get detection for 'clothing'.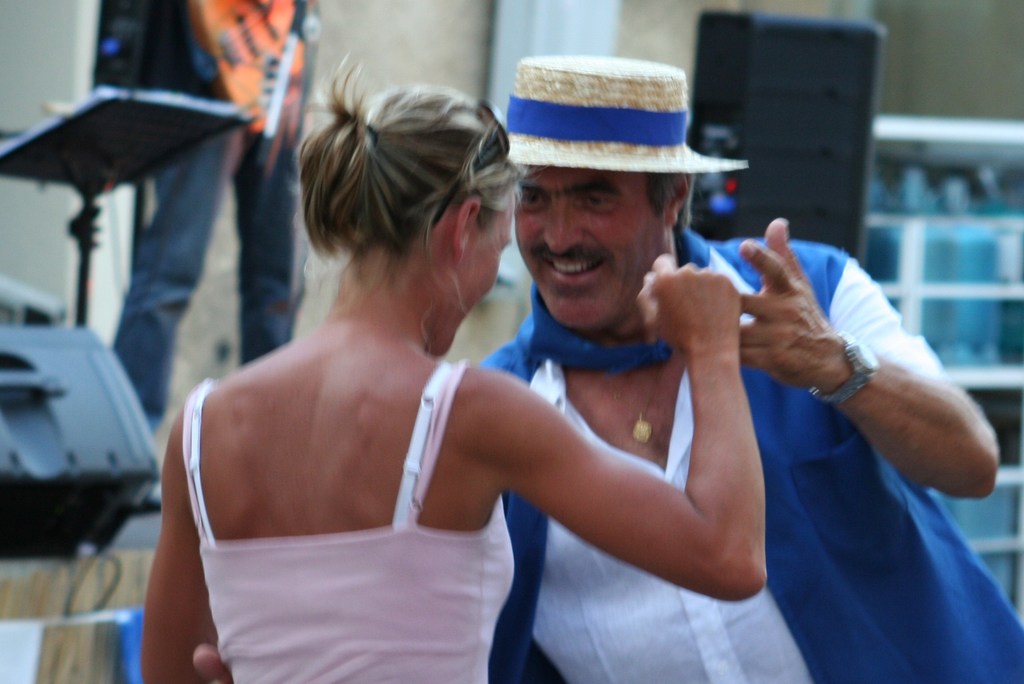
Detection: 445, 222, 1023, 683.
